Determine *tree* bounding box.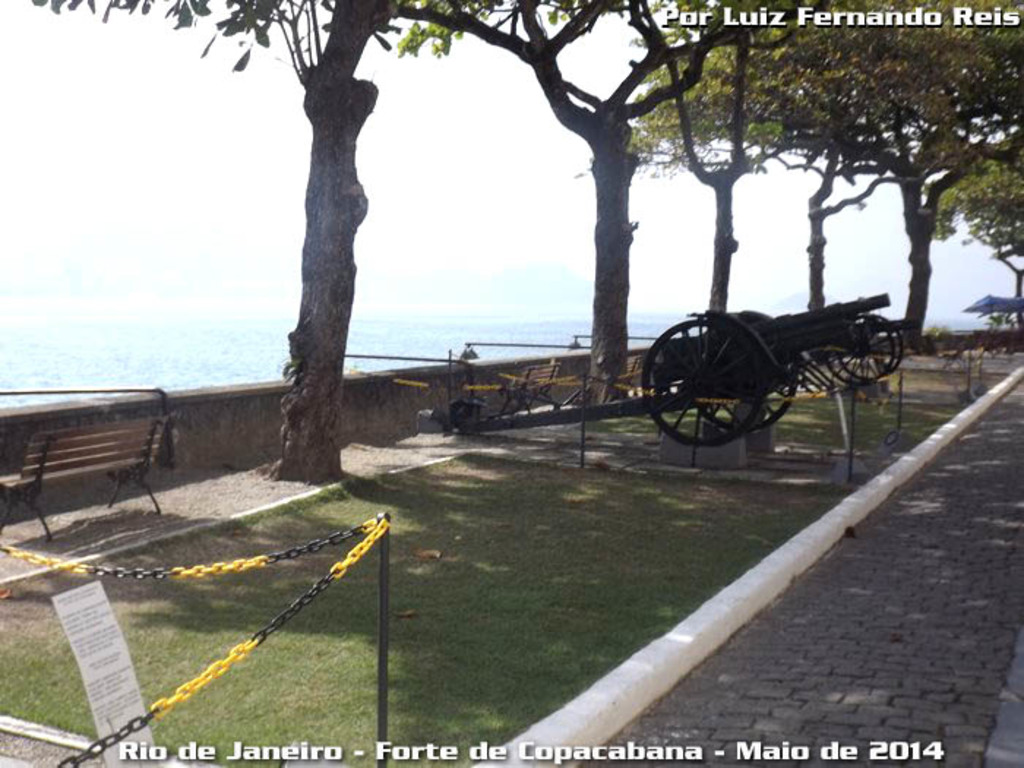
Determined: region(825, 0, 1023, 367).
